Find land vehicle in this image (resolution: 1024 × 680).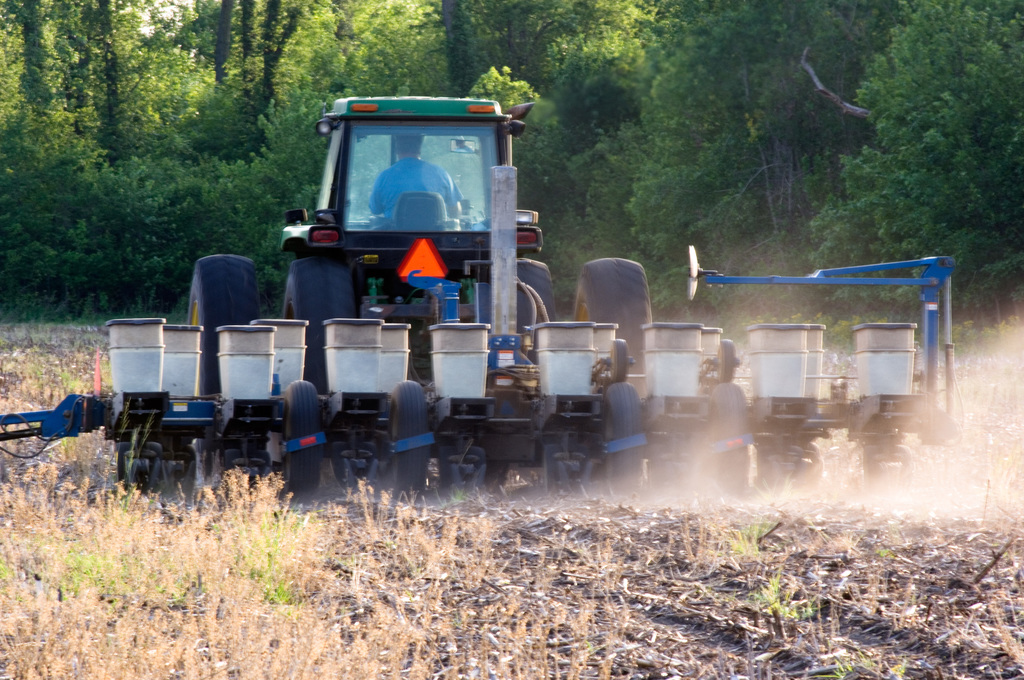
(0, 96, 955, 503).
